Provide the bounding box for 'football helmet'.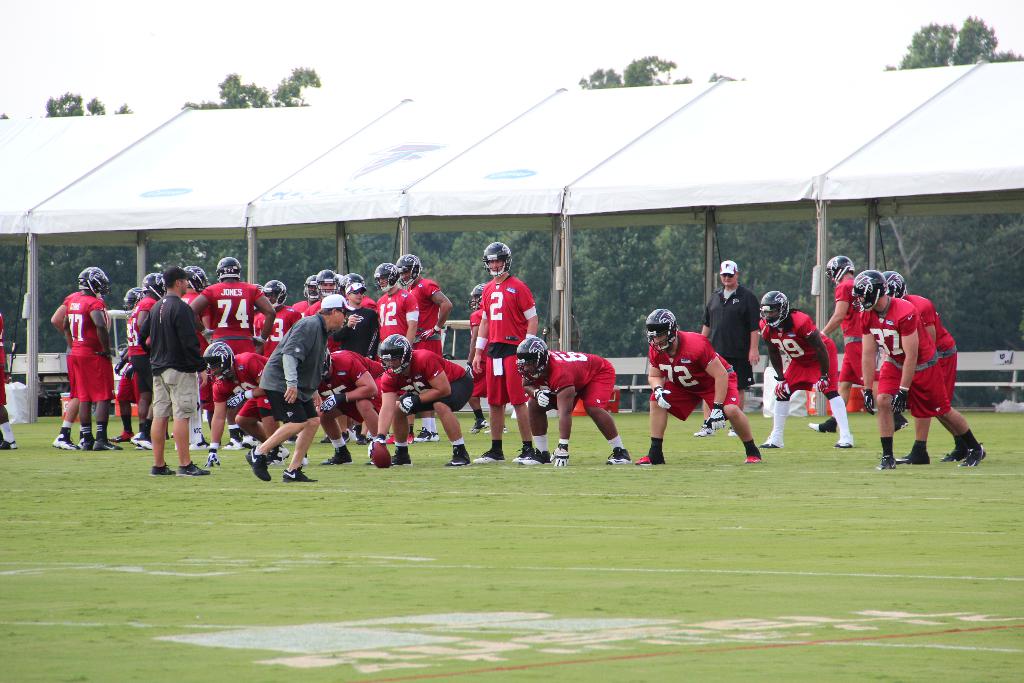
rect(396, 253, 420, 288).
